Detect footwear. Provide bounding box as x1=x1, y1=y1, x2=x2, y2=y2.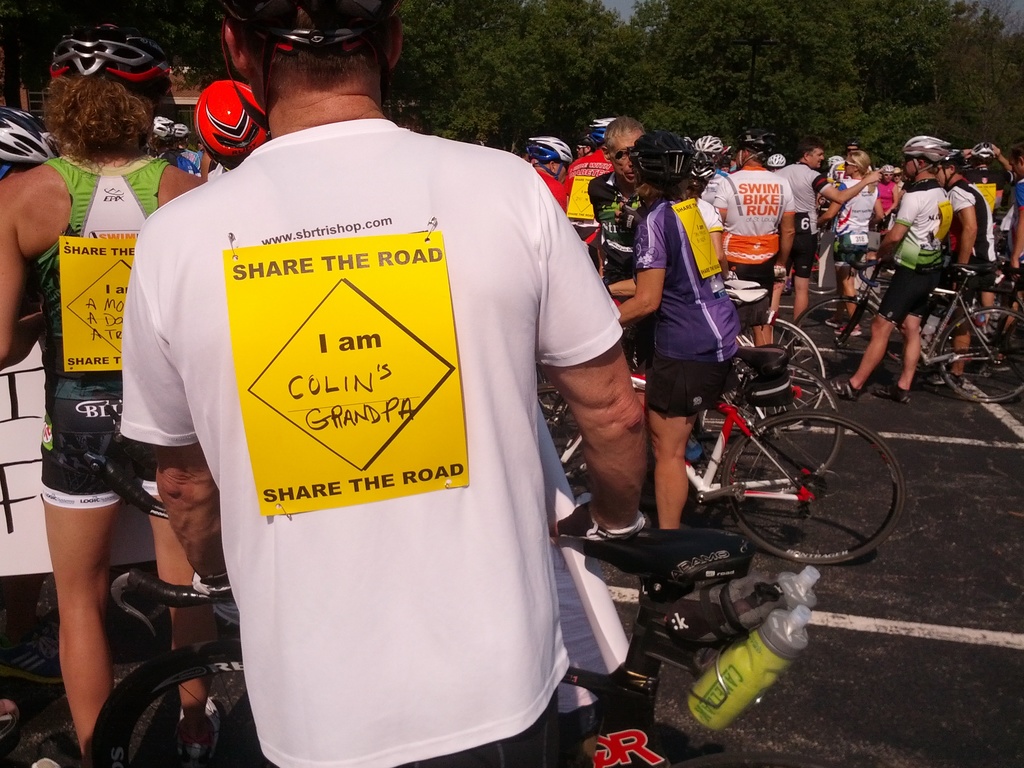
x1=889, y1=347, x2=906, y2=362.
